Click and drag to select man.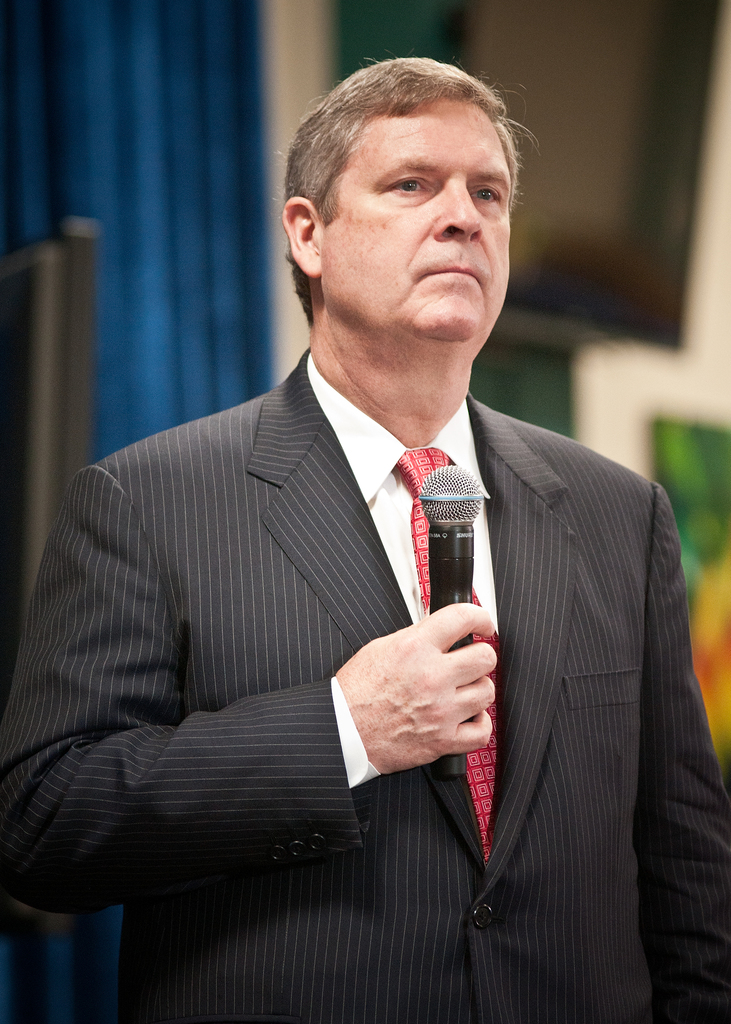
Selection: bbox=[26, 63, 693, 1018].
